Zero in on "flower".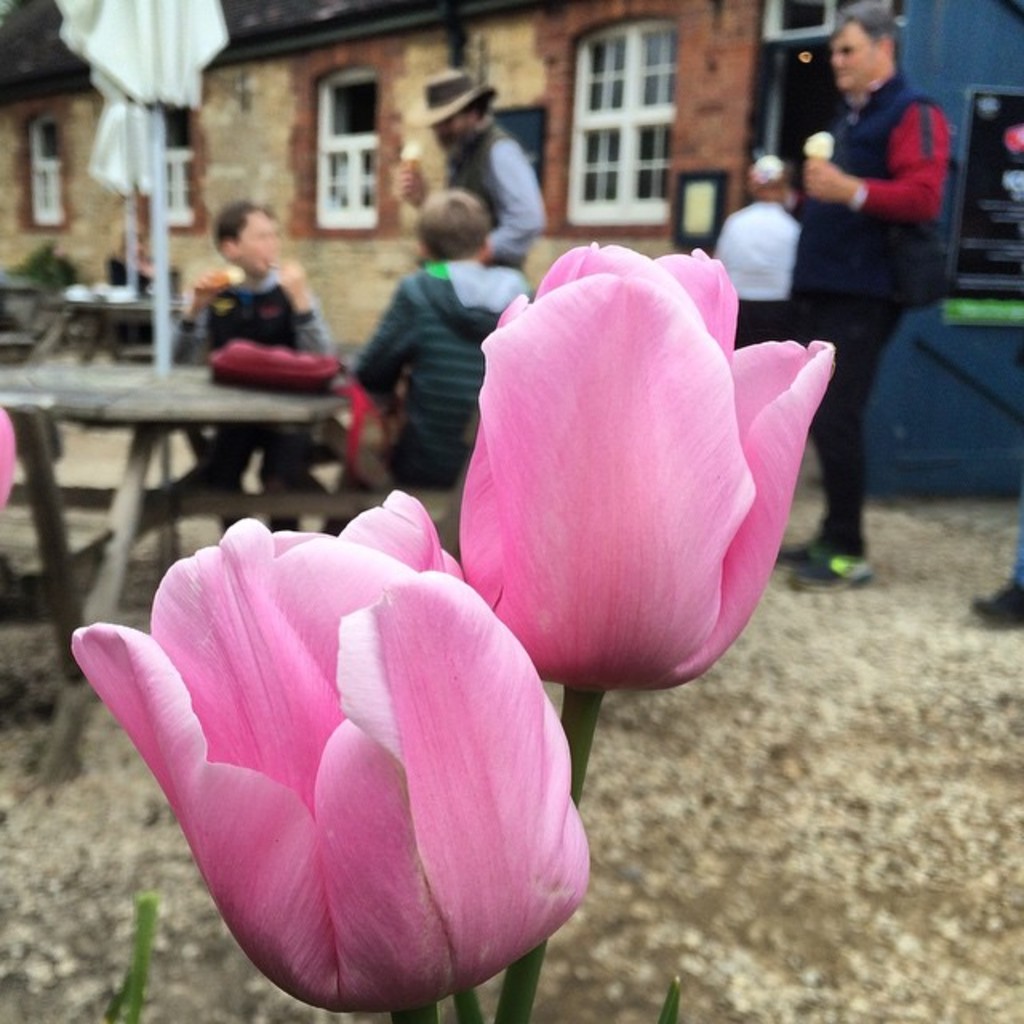
Zeroed in: bbox=(458, 240, 834, 702).
